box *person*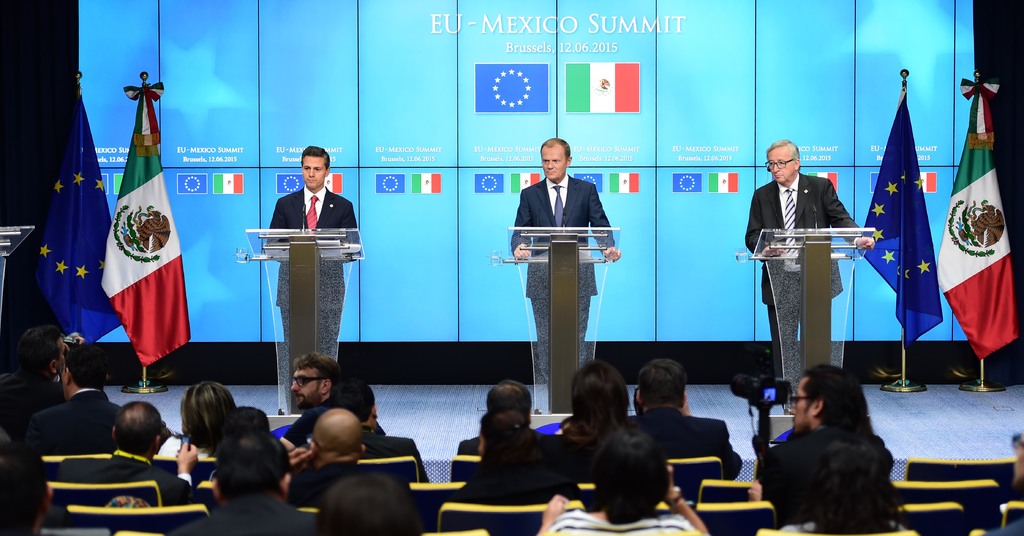
(left=294, top=471, right=425, bottom=535)
